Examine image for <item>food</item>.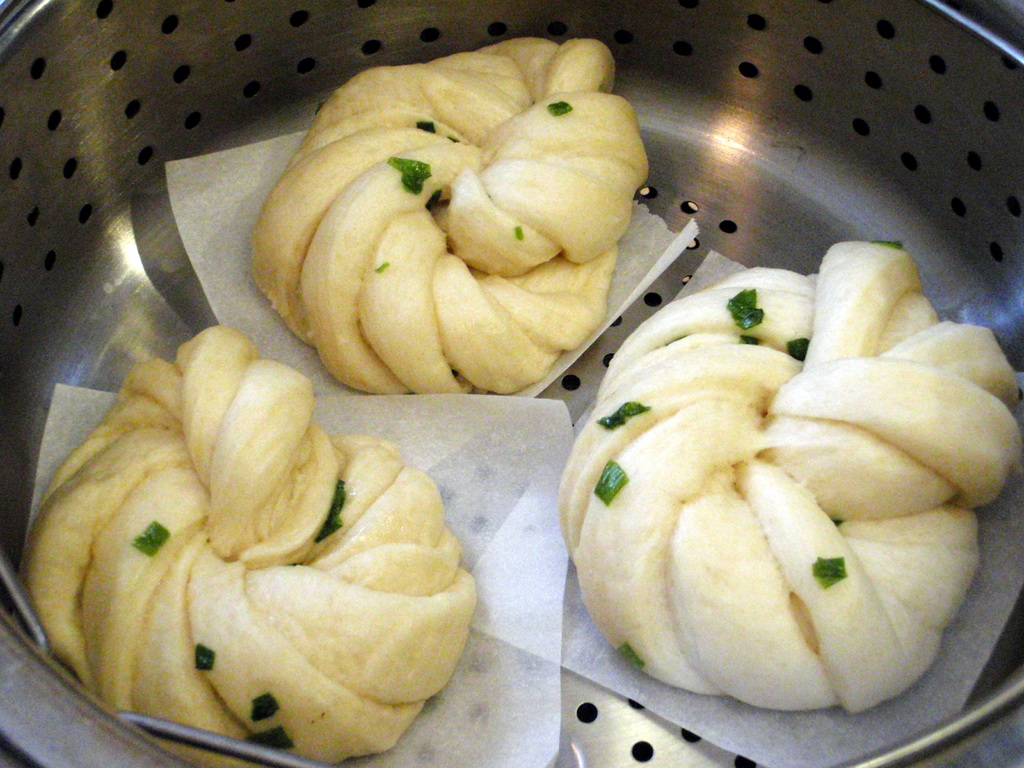
Examination result: 269, 32, 655, 429.
